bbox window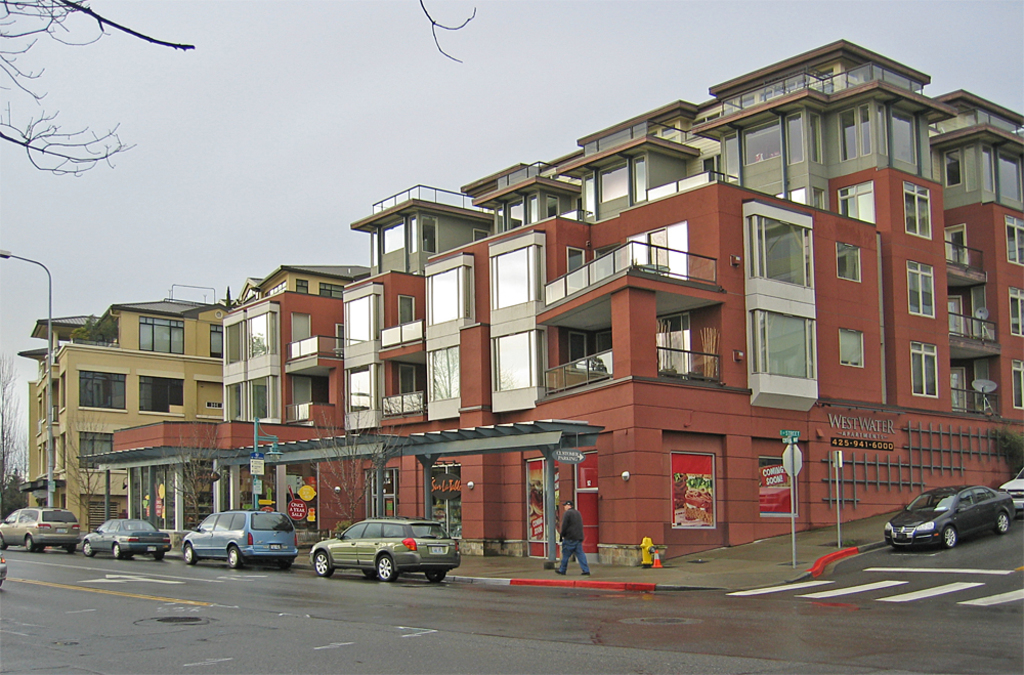
detection(1009, 361, 1023, 406)
